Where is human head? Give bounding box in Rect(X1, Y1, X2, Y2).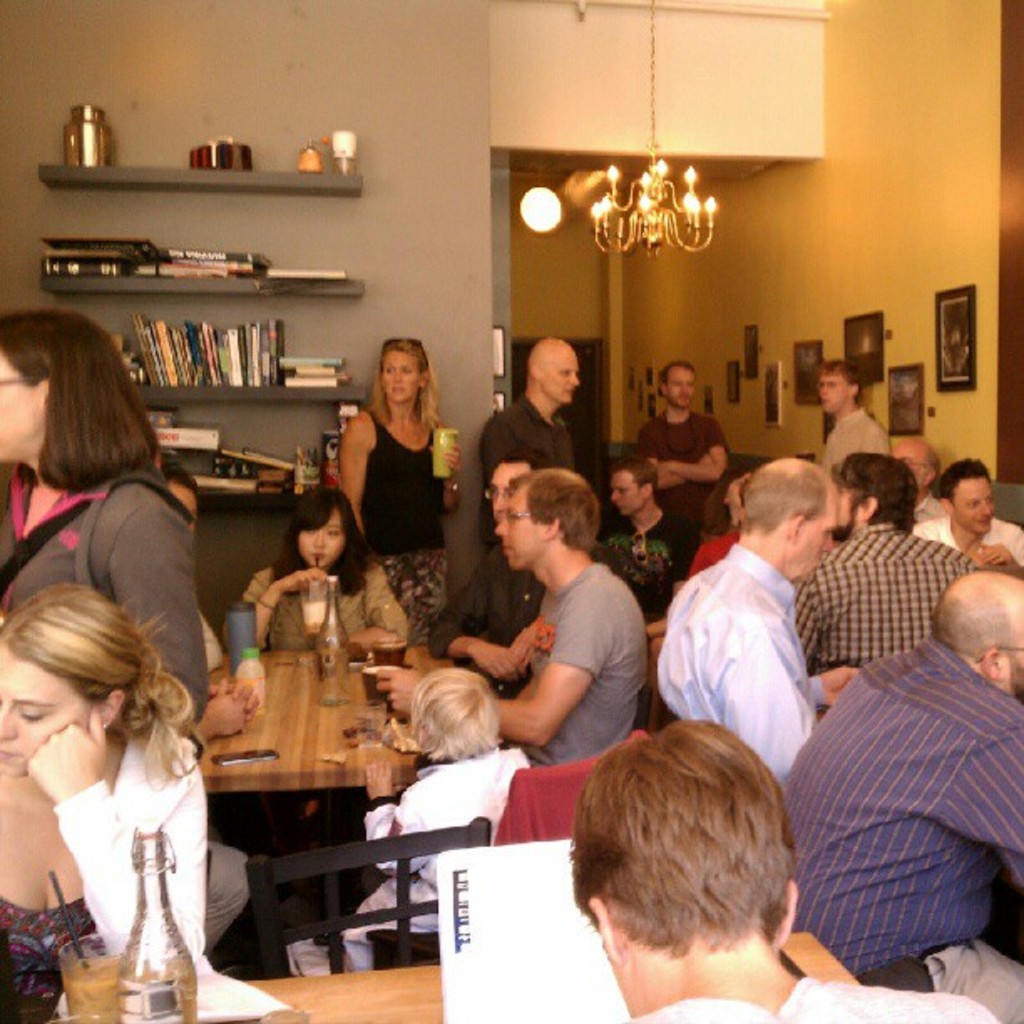
Rect(659, 361, 696, 415).
